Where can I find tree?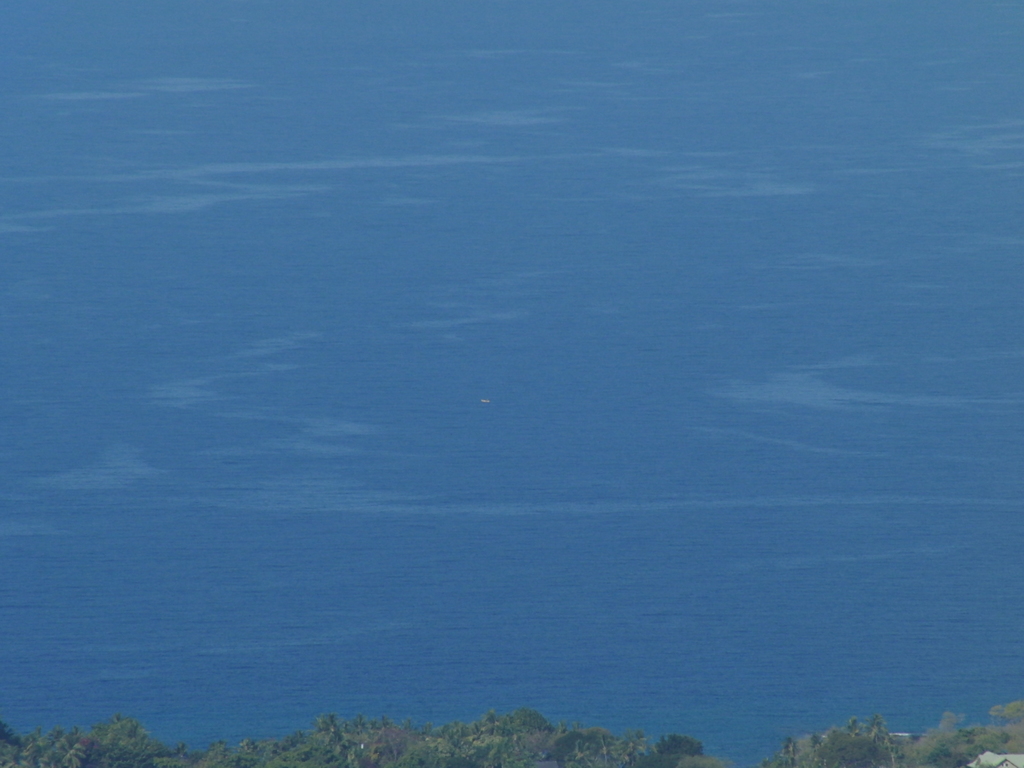
You can find it at pyautogui.locateOnScreen(449, 708, 648, 767).
